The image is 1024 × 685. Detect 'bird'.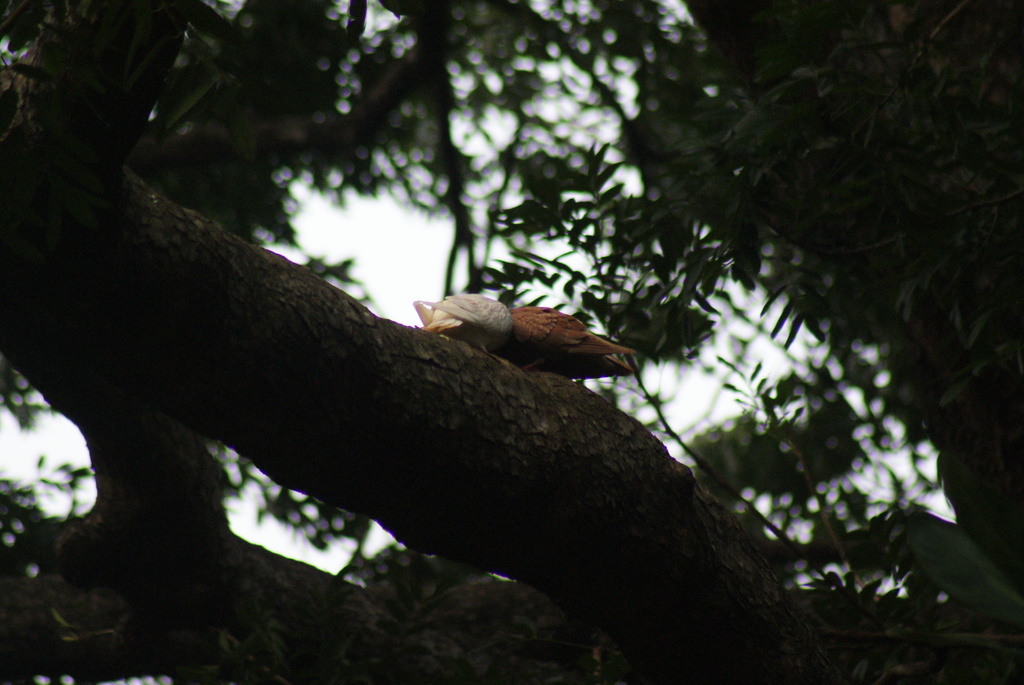
Detection: Rect(412, 303, 660, 386).
